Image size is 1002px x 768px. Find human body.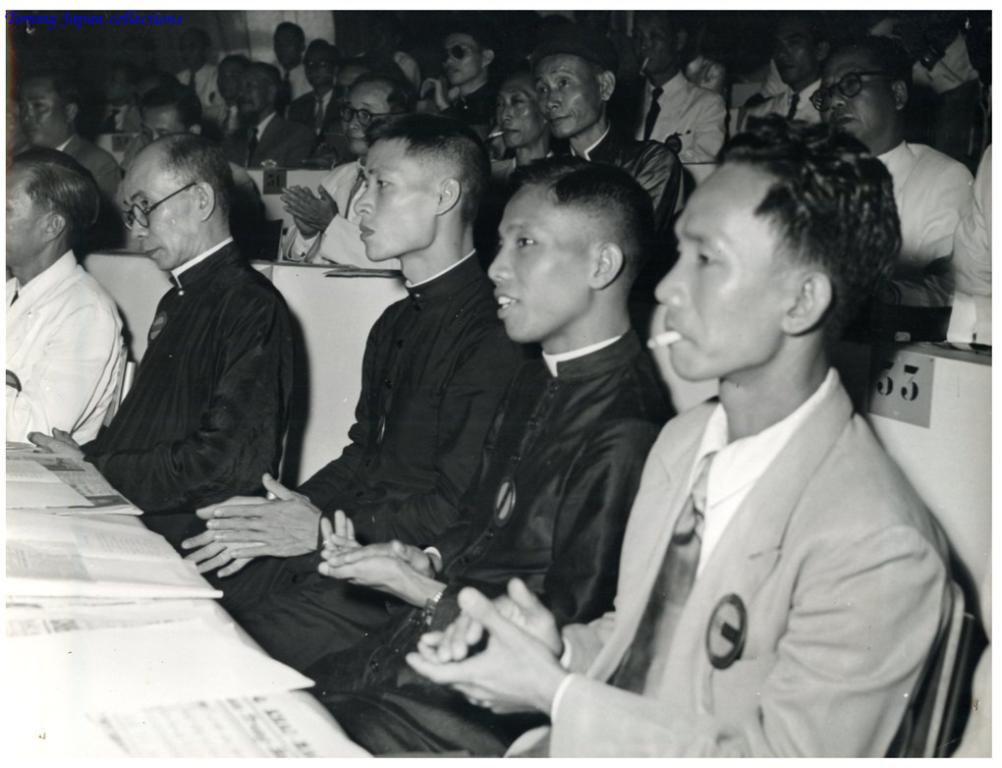
x1=408 y1=110 x2=966 y2=762.
